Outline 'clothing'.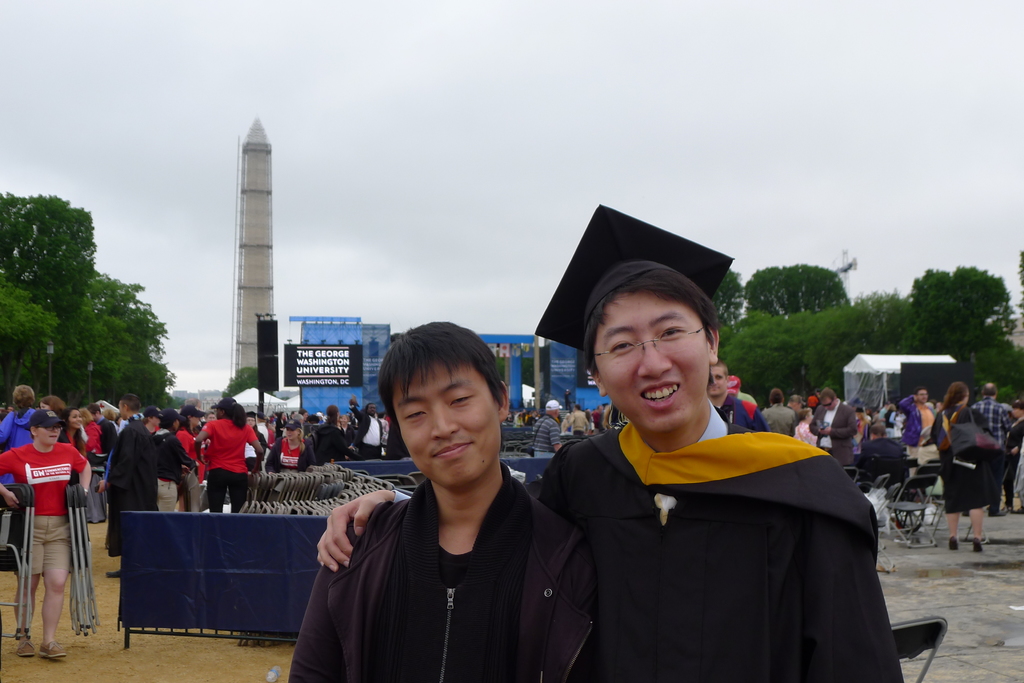
Outline: (left=151, top=440, right=196, bottom=515).
